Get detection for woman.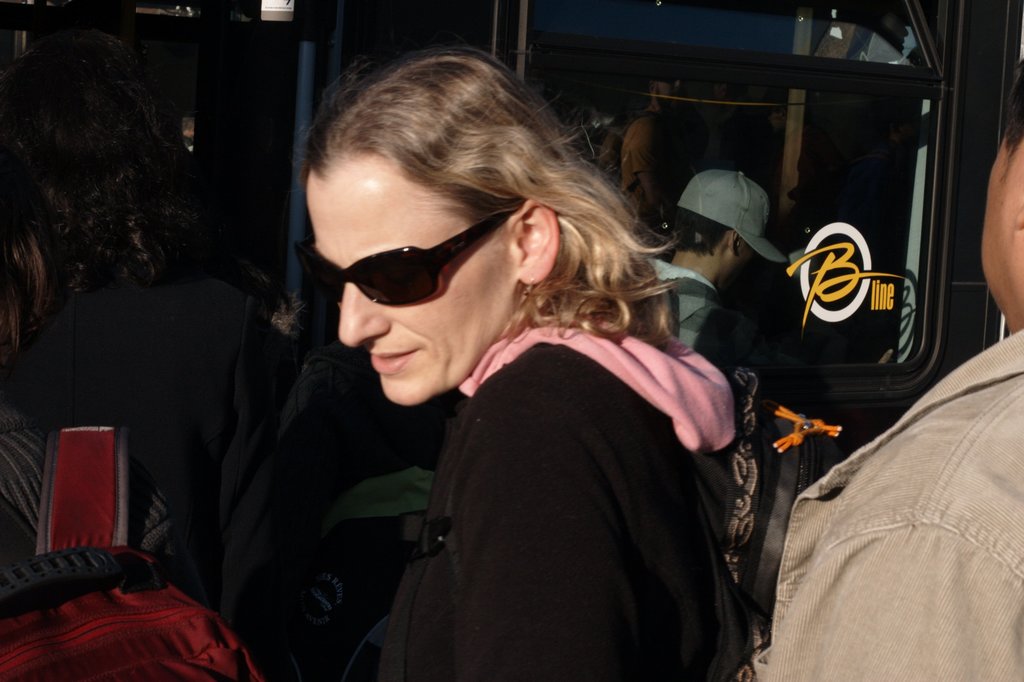
Detection: x1=0 y1=193 x2=215 y2=590.
